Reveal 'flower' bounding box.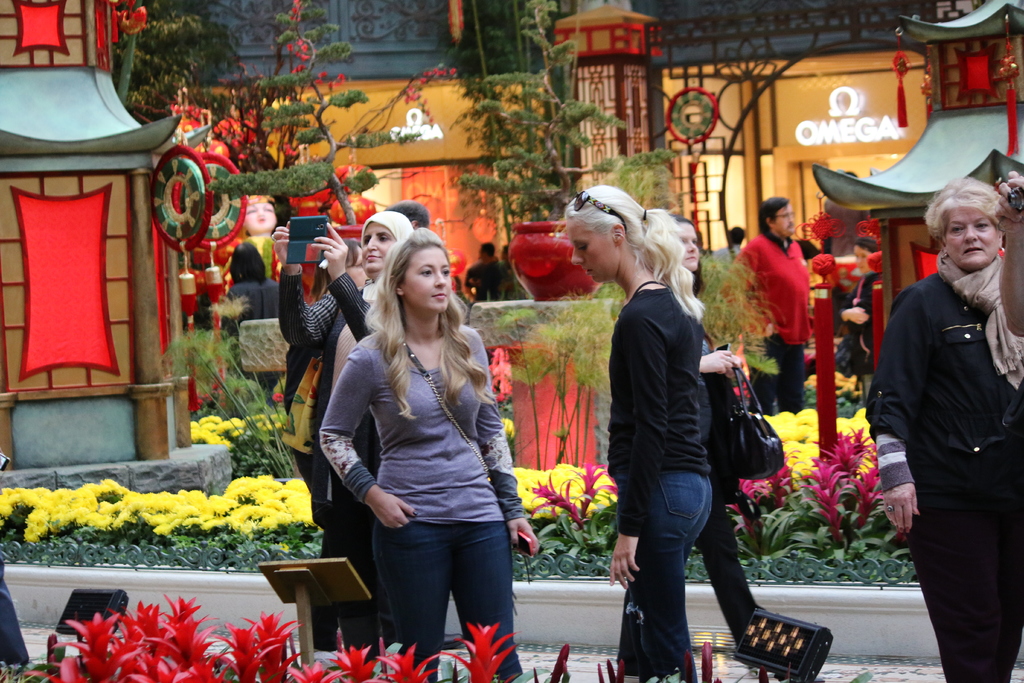
Revealed: locate(497, 416, 516, 437).
